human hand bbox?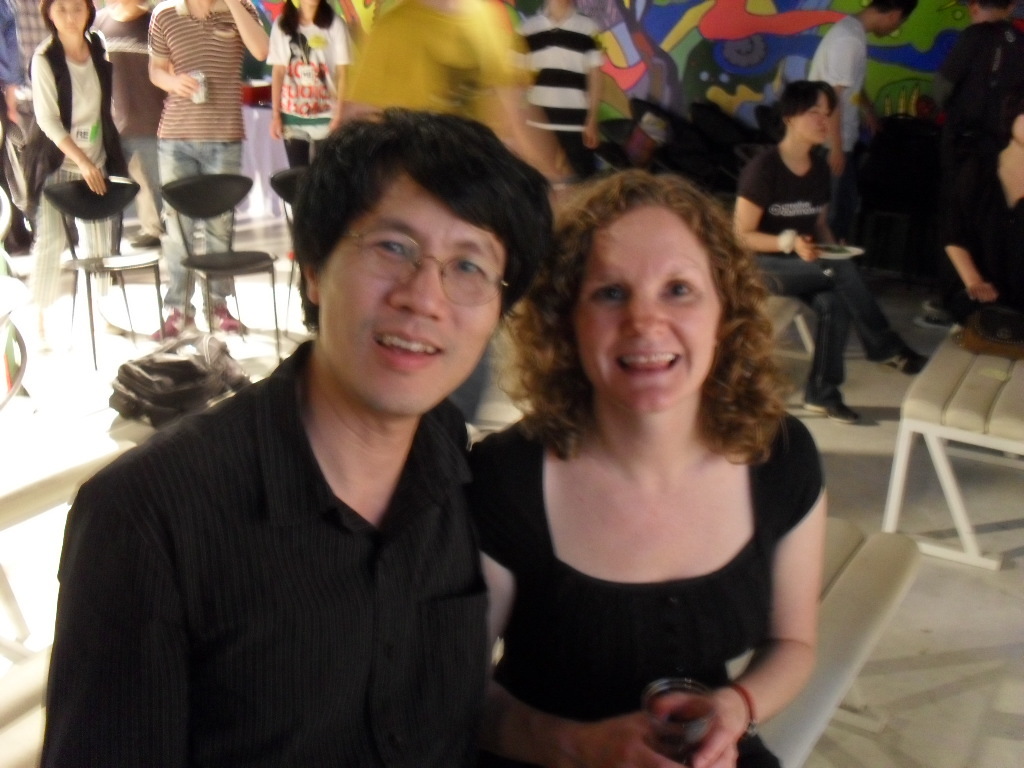
bbox(654, 693, 747, 767)
